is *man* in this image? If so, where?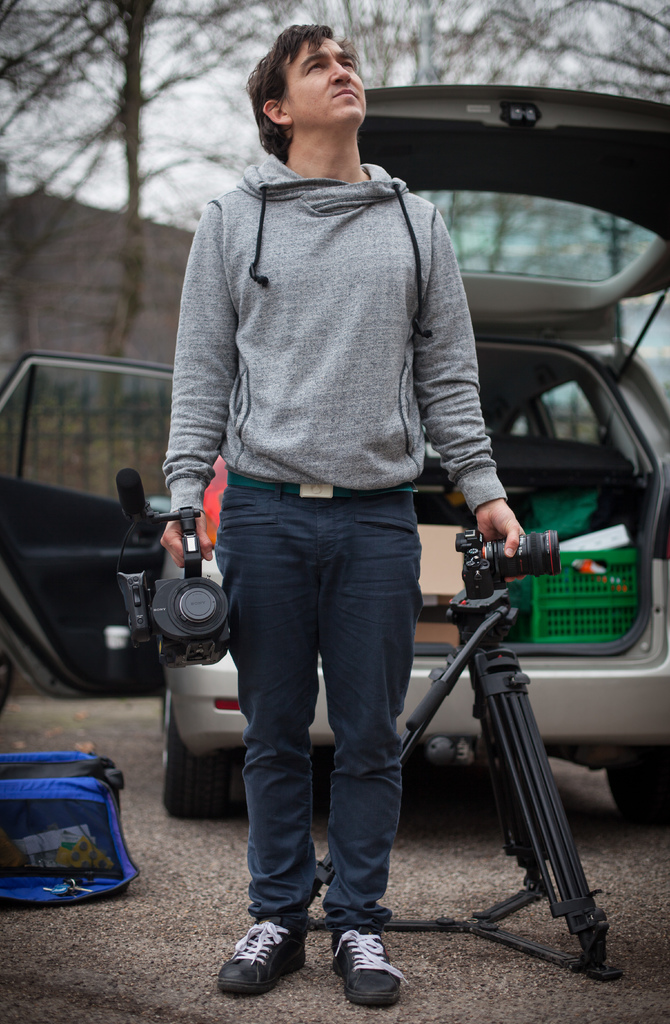
Yes, at (145,13,544,960).
